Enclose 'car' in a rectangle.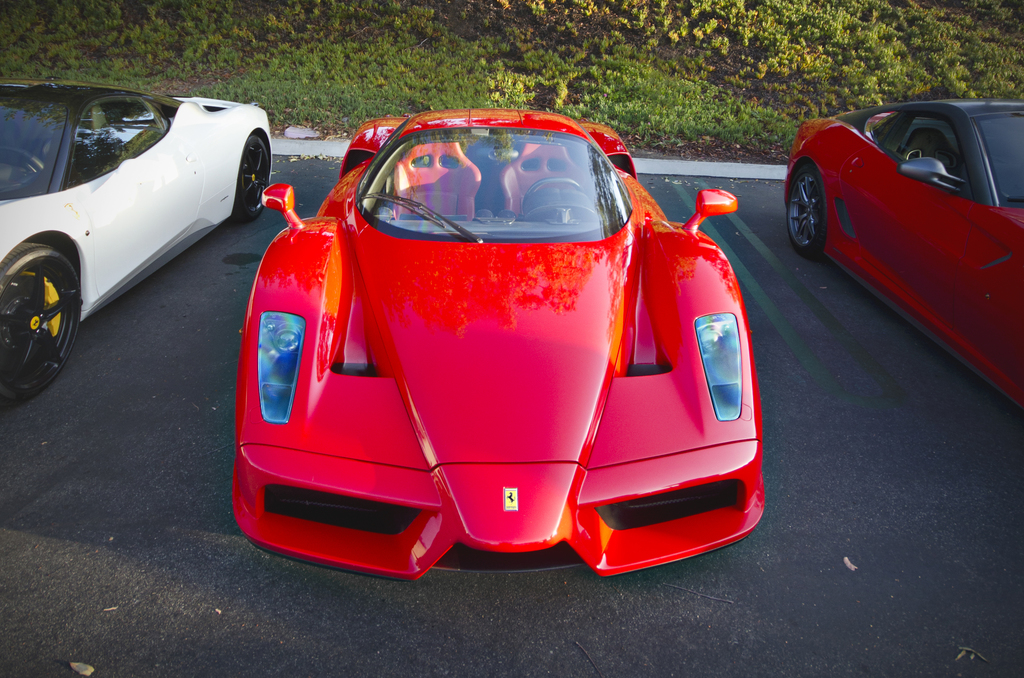
rect(0, 83, 314, 398).
